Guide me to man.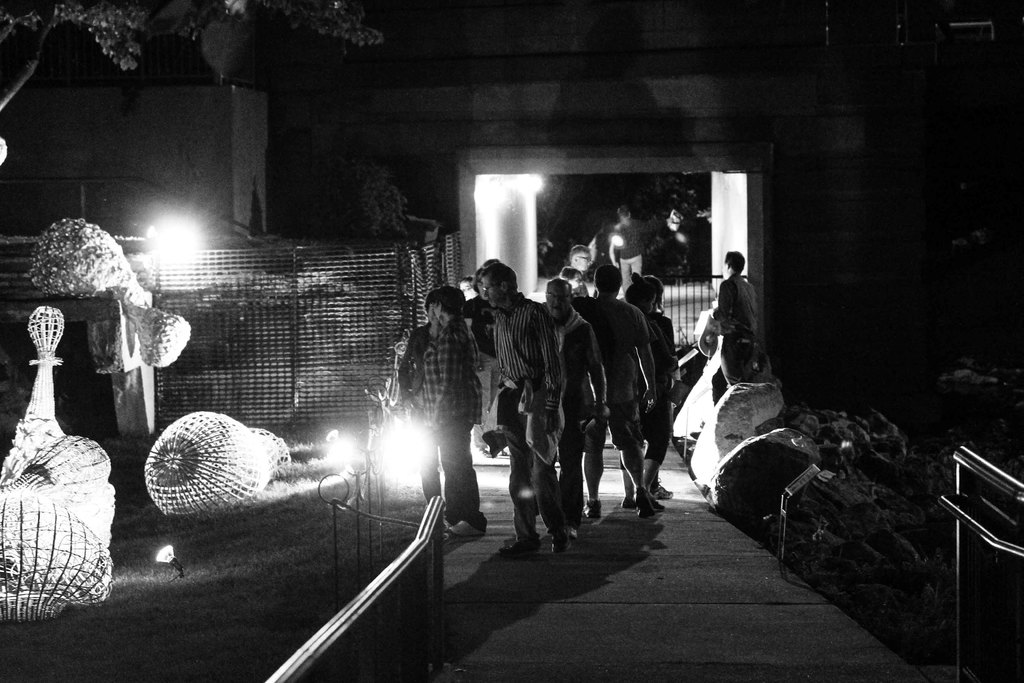
Guidance: <bbox>556, 244, 595, 300</bbox>.
